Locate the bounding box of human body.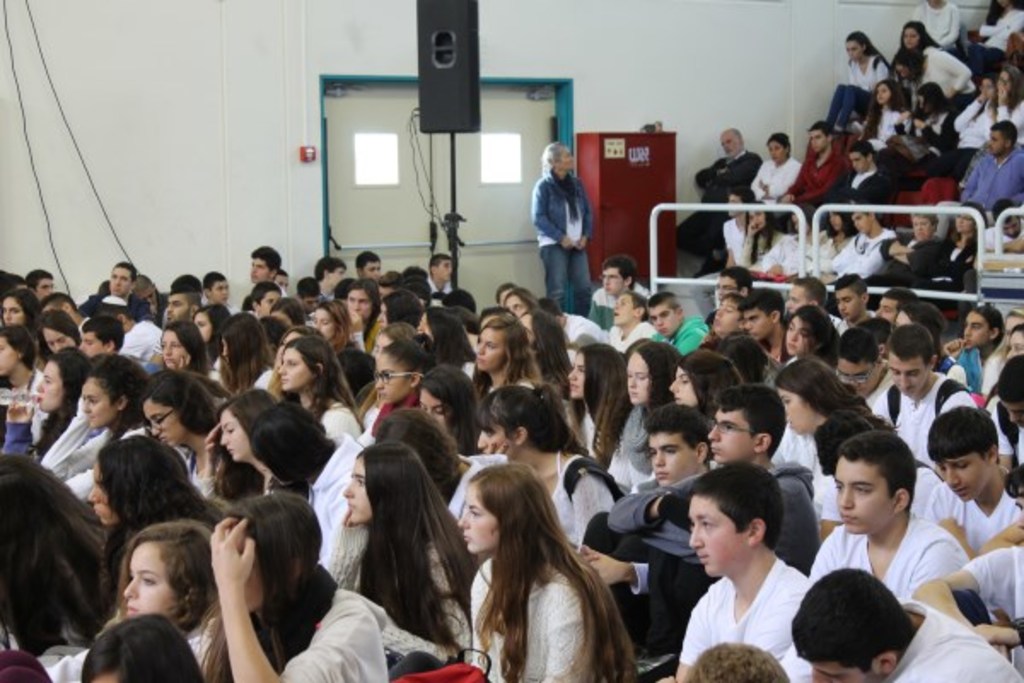
Bounding box: bbox=[20, 266, 61, 302].
